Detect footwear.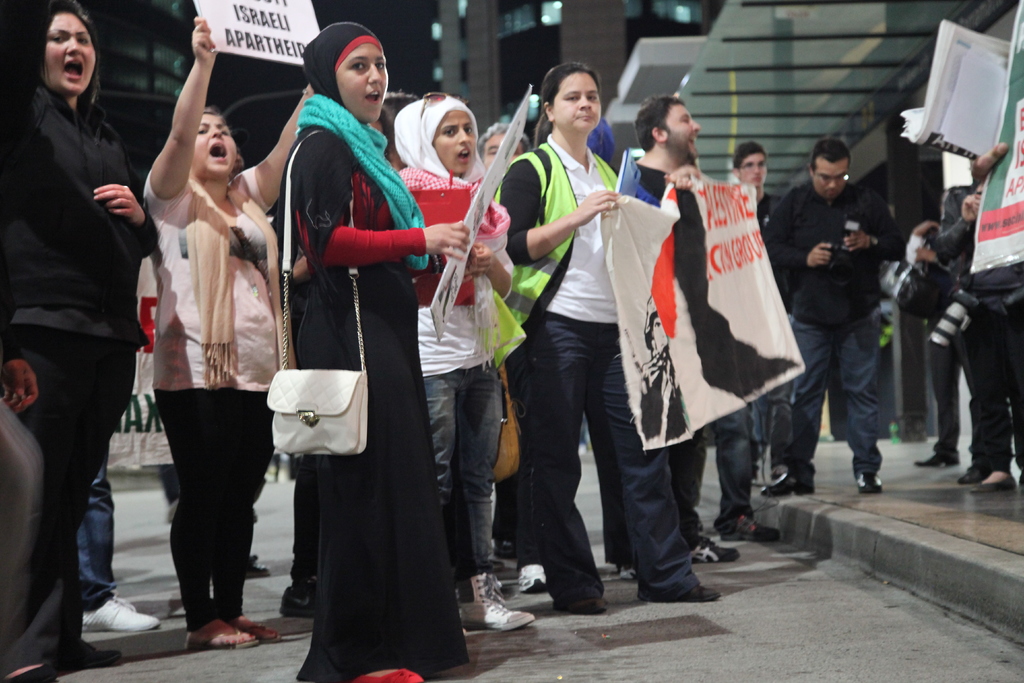
Detected at [left=673, top=582, right=722, bottom=604].
